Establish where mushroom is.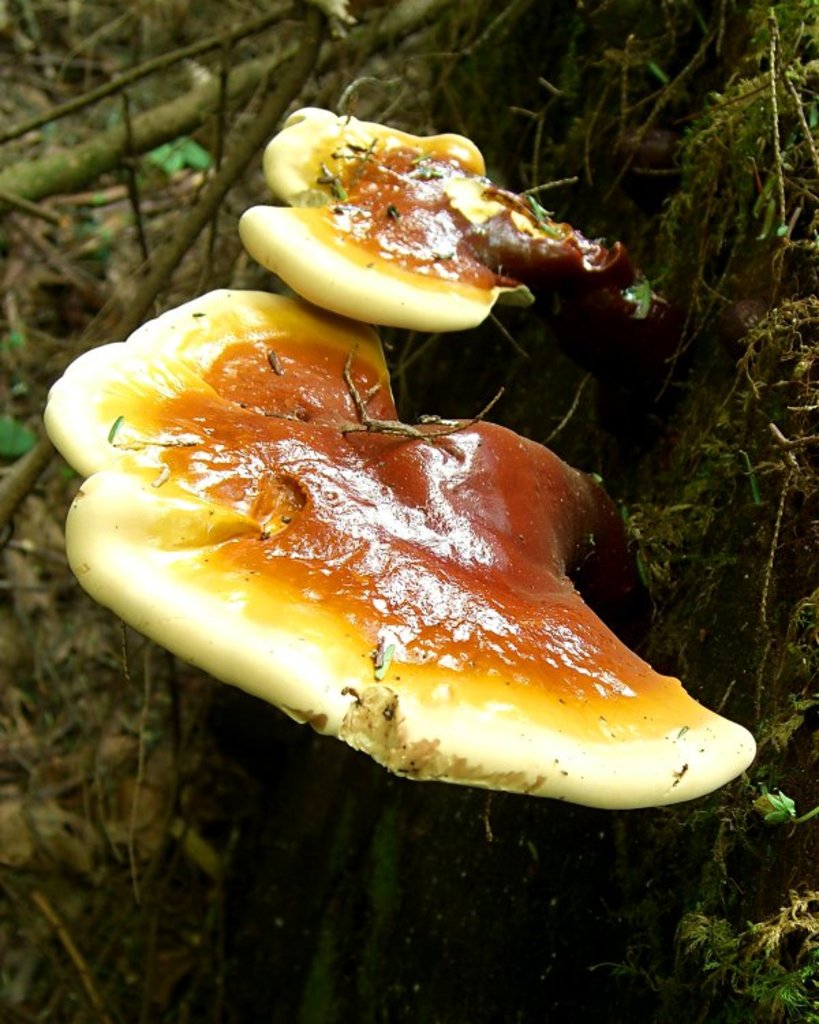
Established at box=[238, 109, 663, 339].
